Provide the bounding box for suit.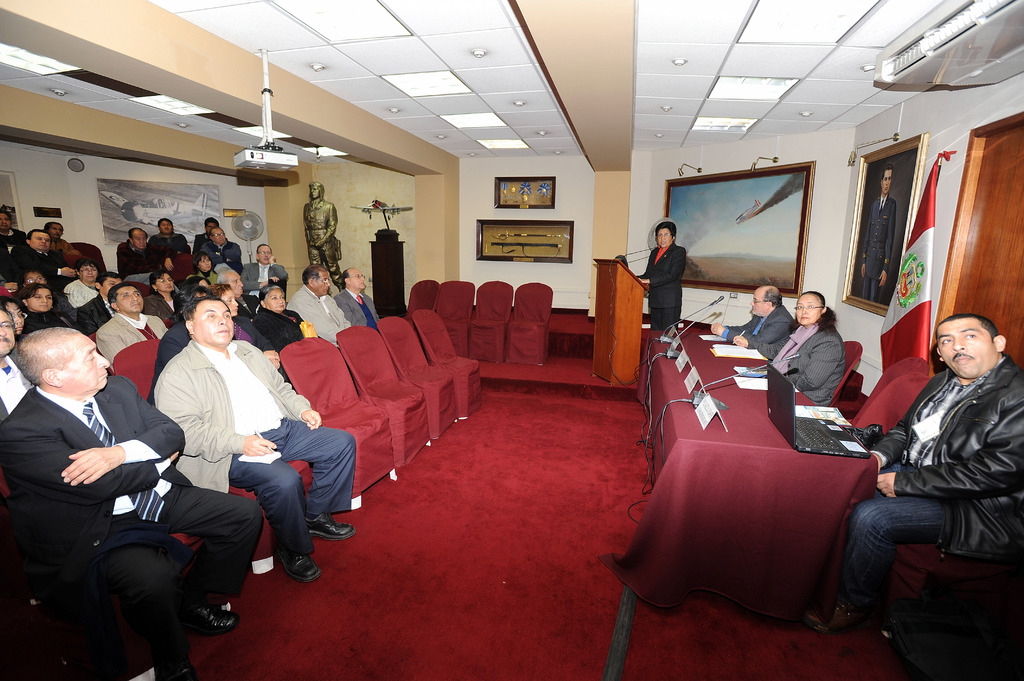
[864, 192, 897, 304].
